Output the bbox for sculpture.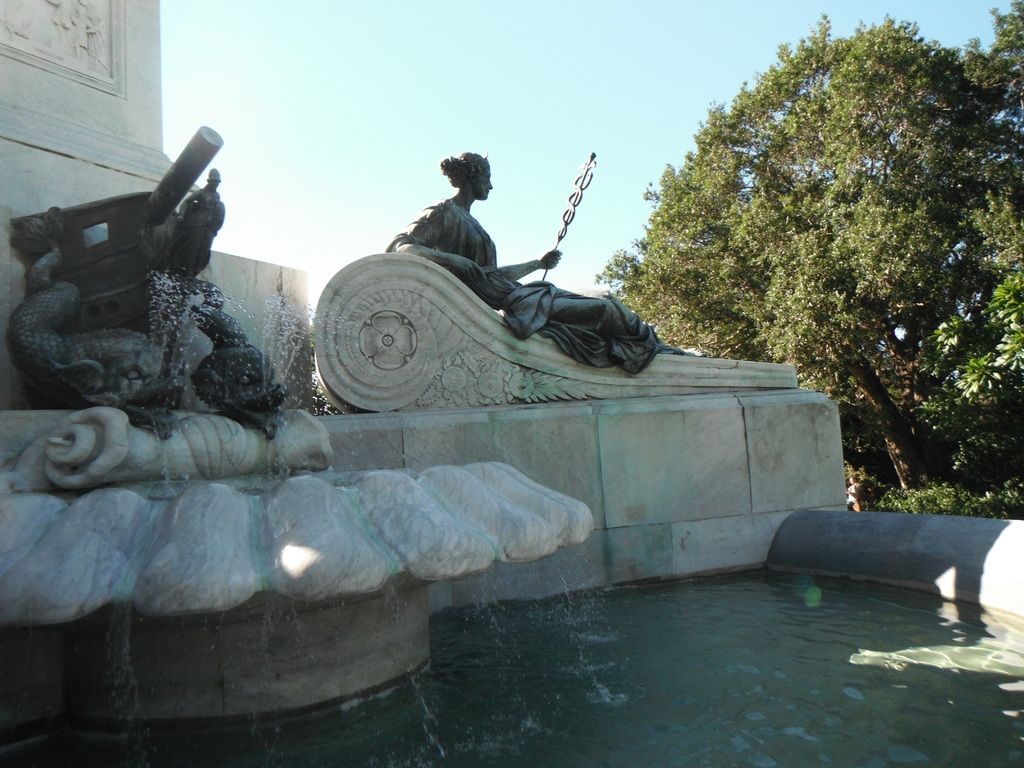
<region>384, 147, 713, 372</region>.
